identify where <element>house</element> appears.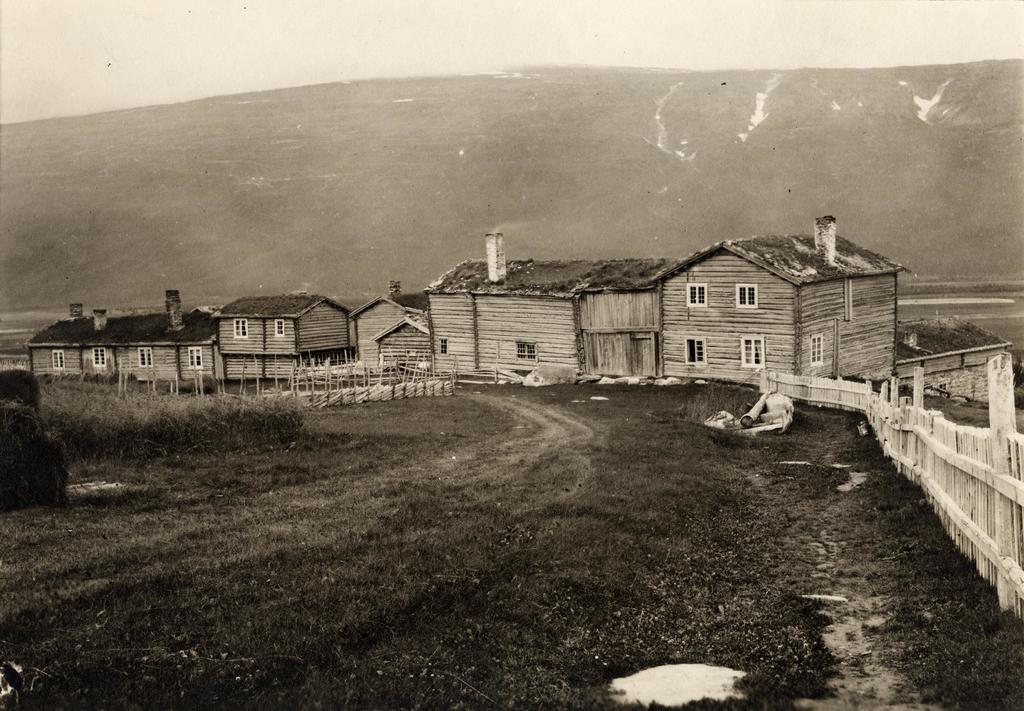
Appears at {"left": 635, "top": 219, "right": 906, "bottom": 389}.
